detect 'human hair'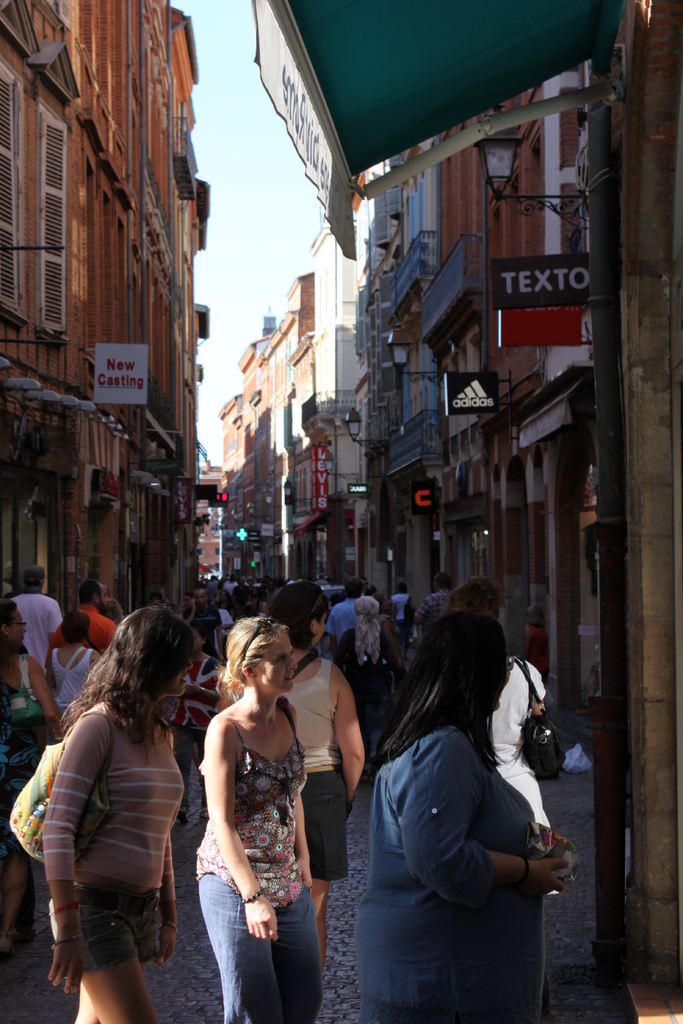
[213,616,288,705]
